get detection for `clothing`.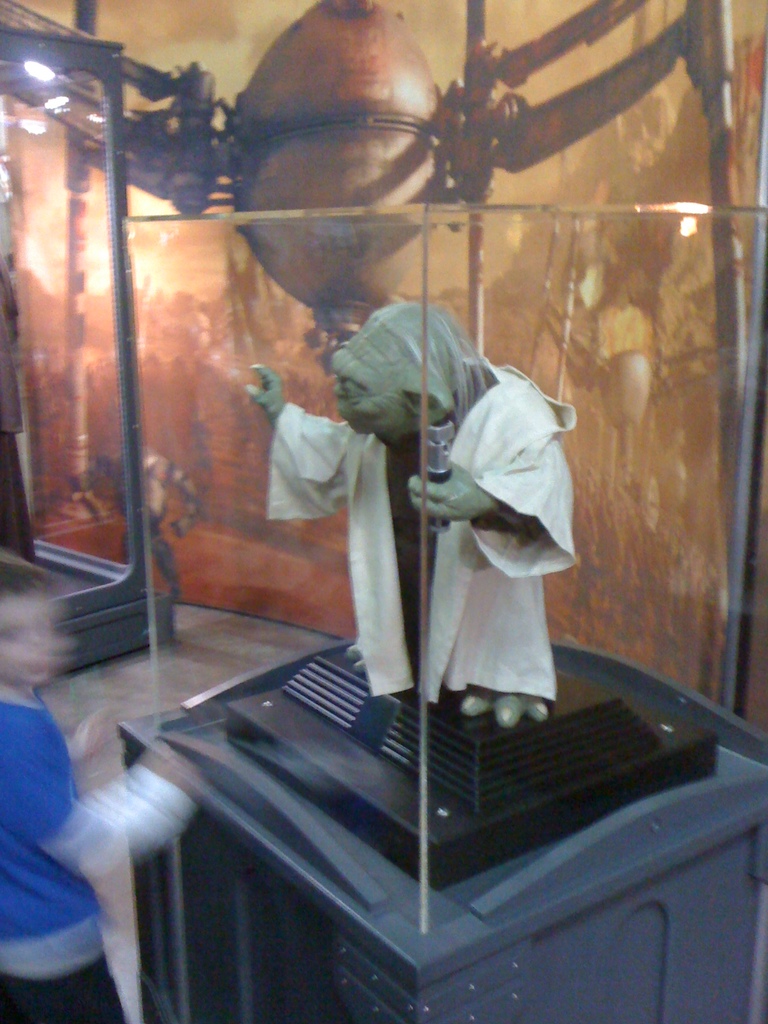
Detection: bbox=(0, 685, 152, 1023).
